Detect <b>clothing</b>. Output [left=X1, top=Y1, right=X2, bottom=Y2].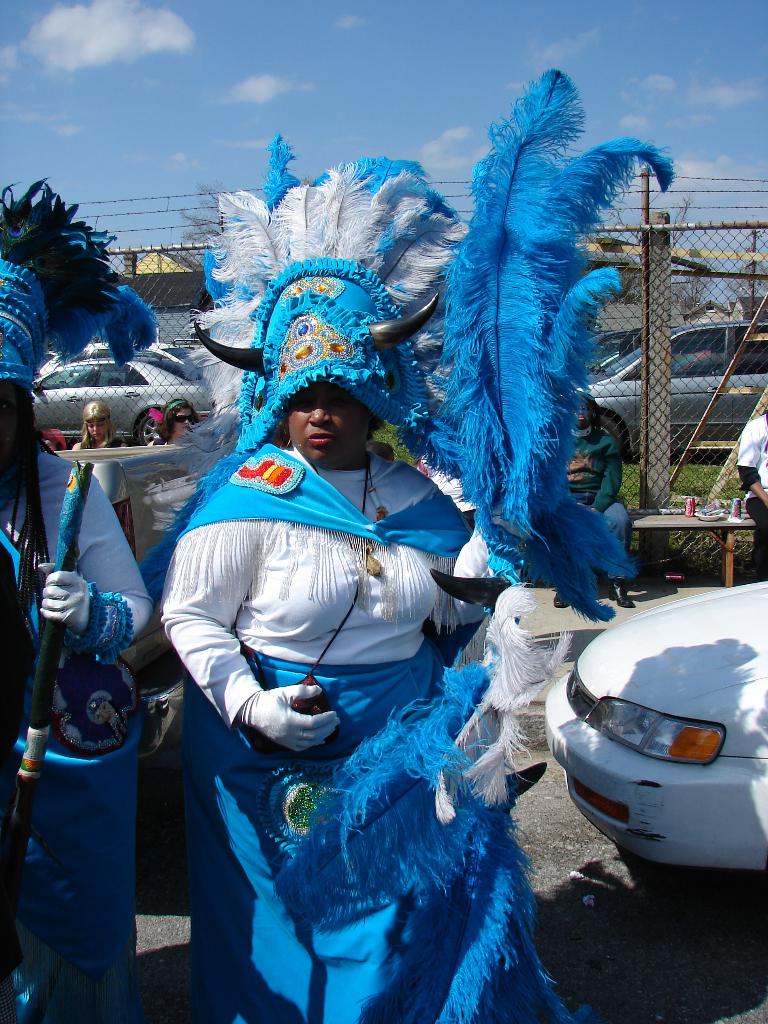
[left=136, top=66, right=636, bottom=1023].
